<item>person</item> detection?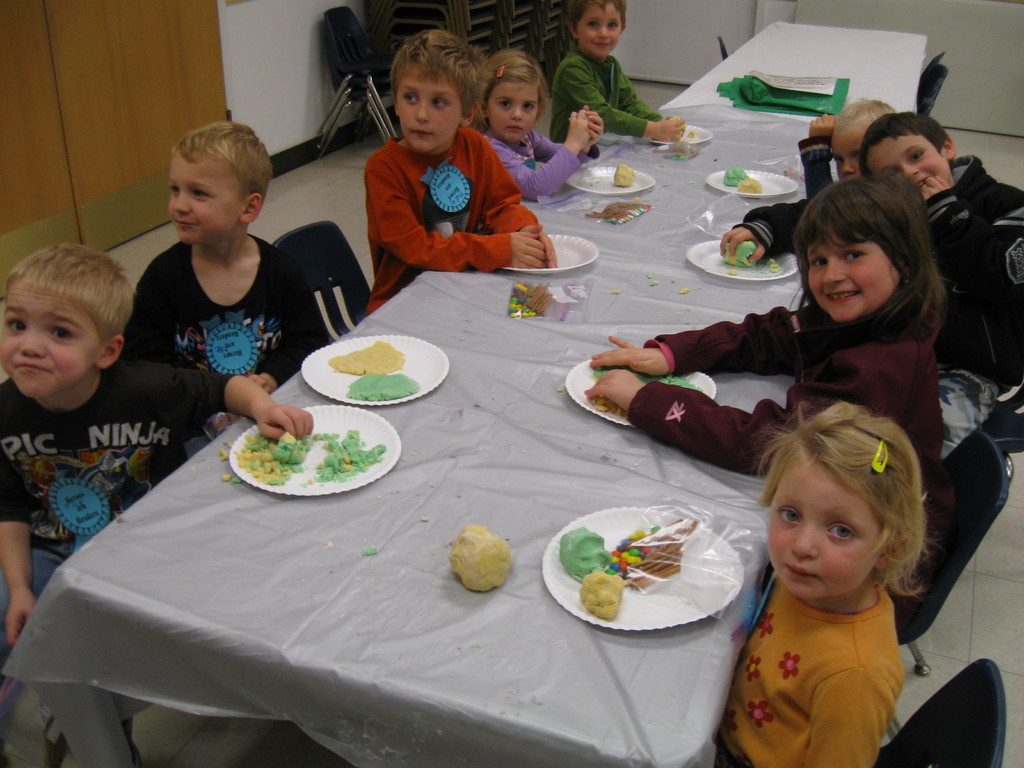
select_region(717, 101, 906, 268)
